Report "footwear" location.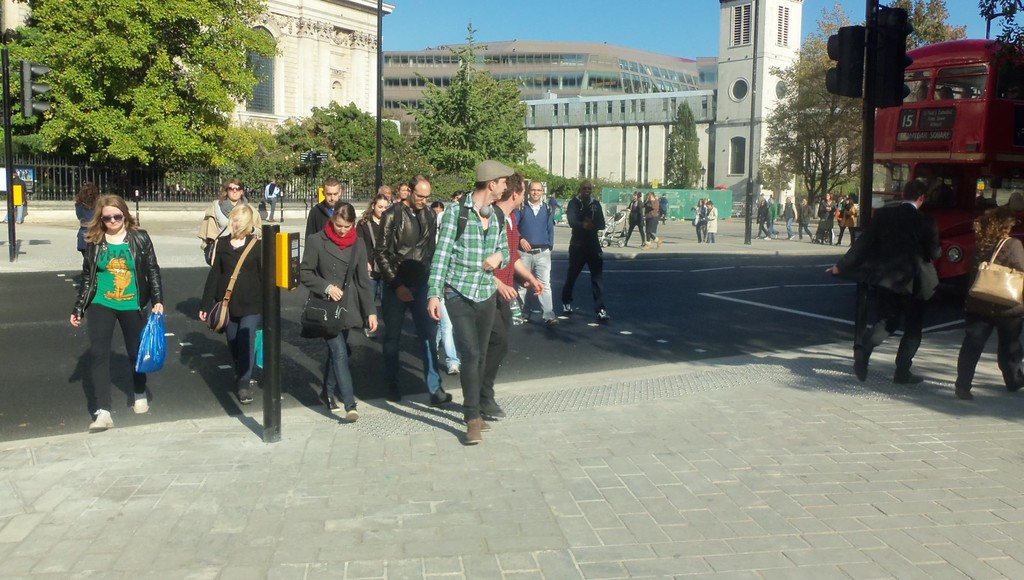
Report: crop(831, 241, 841, 246).
